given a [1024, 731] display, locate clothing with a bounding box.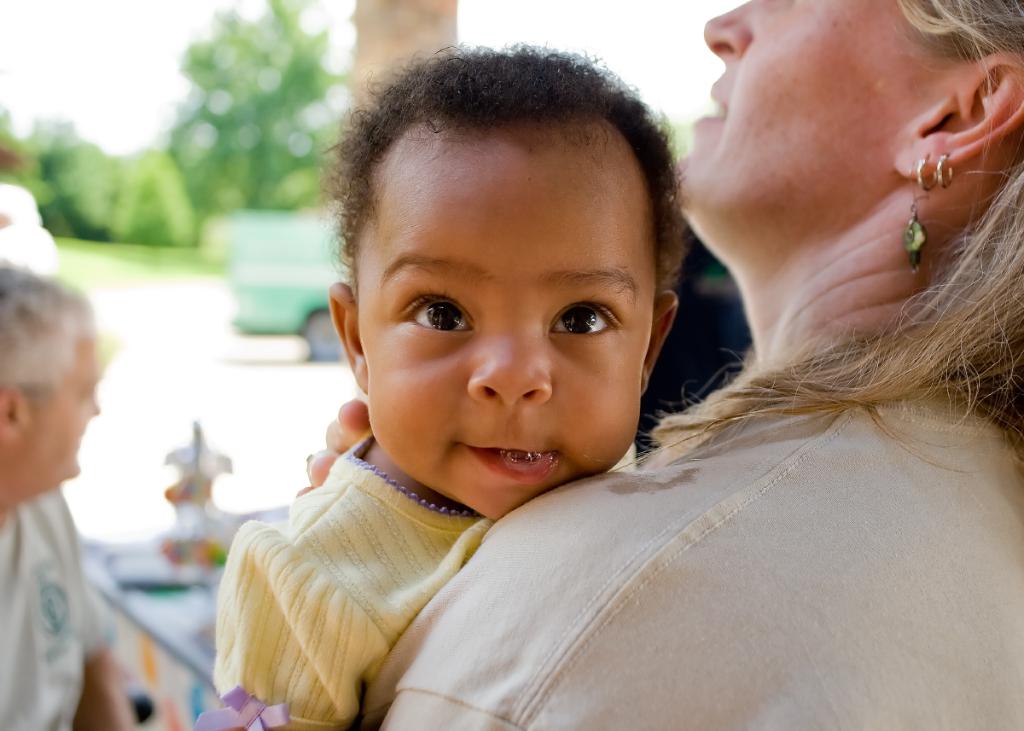
Located: left=347, top=381, right=1023, bottom=730.
